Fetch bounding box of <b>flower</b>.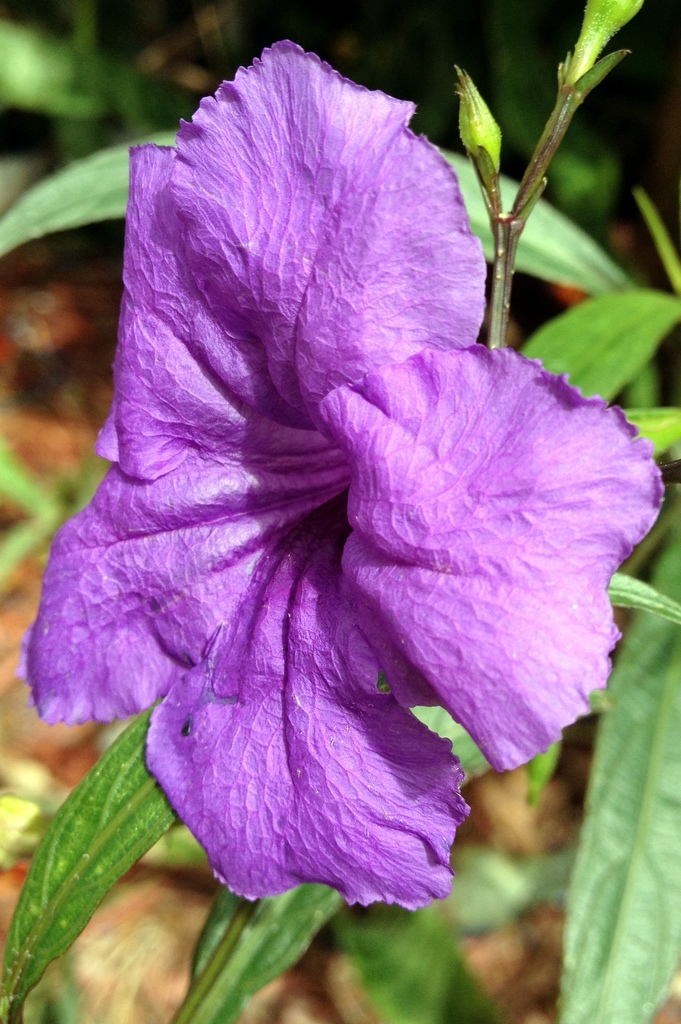
Bbox: <bbox>18, 35, 672, 917</bbox>.
